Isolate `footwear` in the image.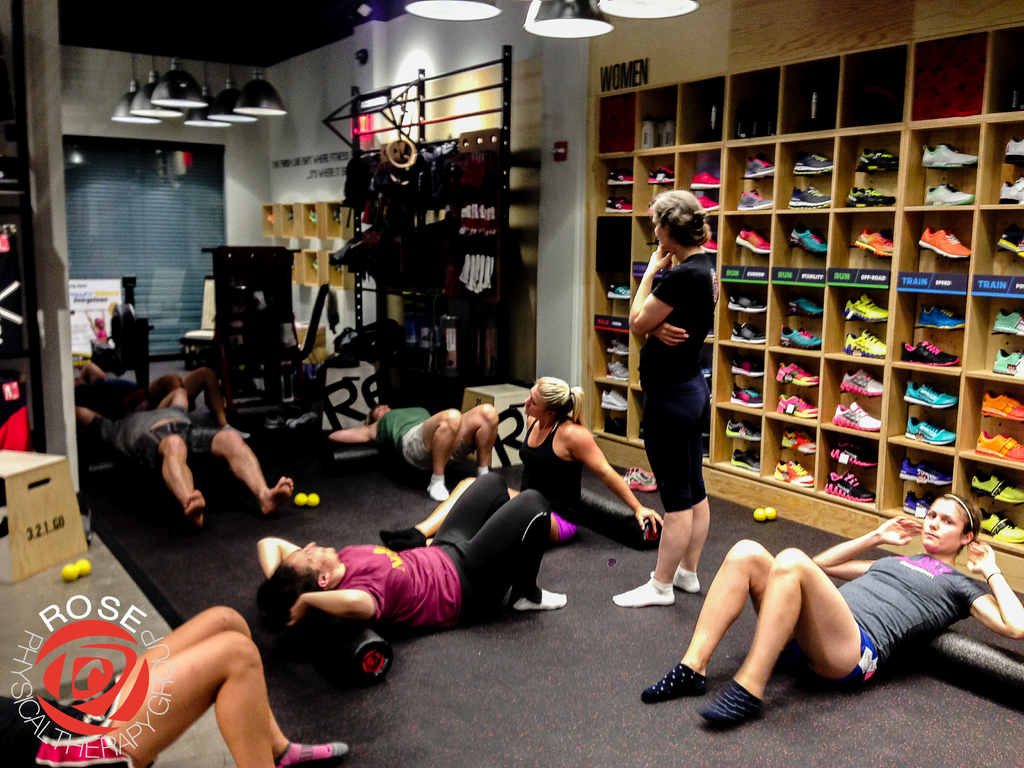
Isolated region: Rect(728, 386, 763, 404).
